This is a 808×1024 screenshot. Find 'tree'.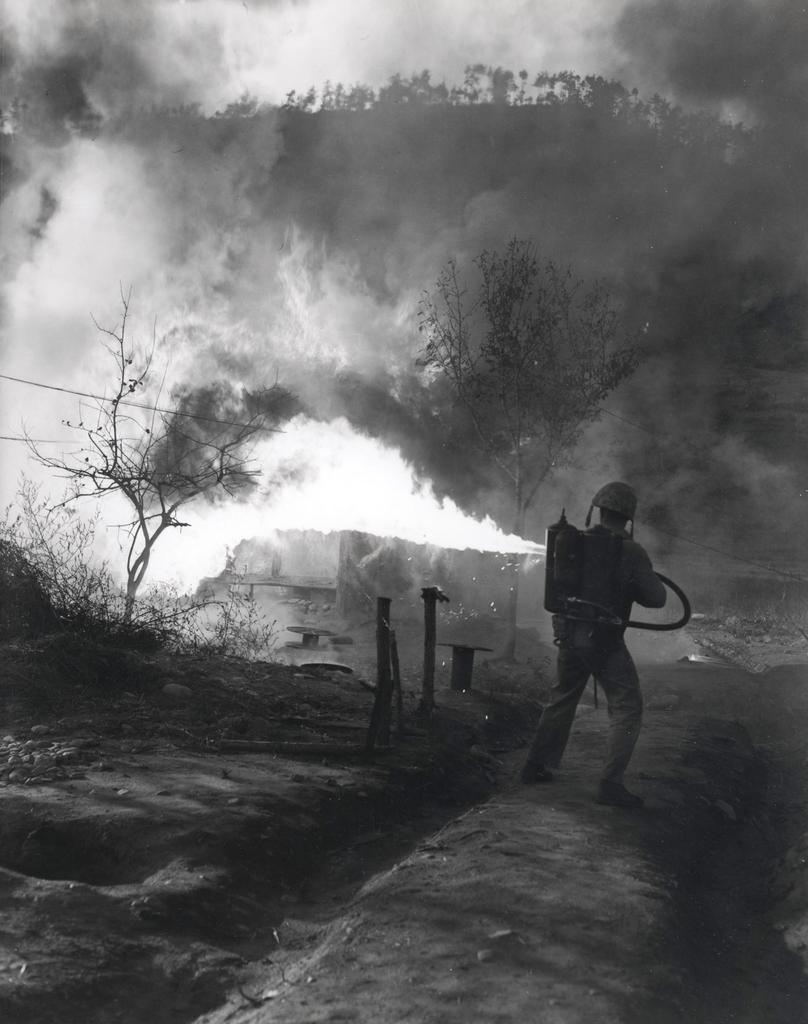
Bounding box: 24, 255, 317, 692.
